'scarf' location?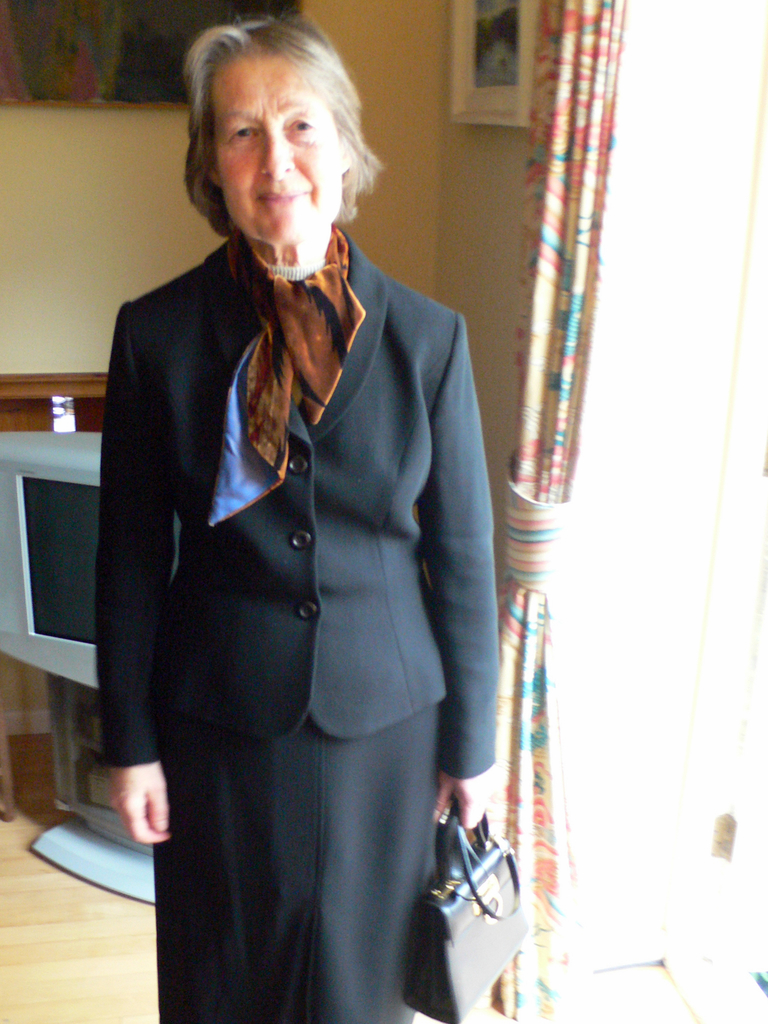
locate(236, 220, 376, 481)
